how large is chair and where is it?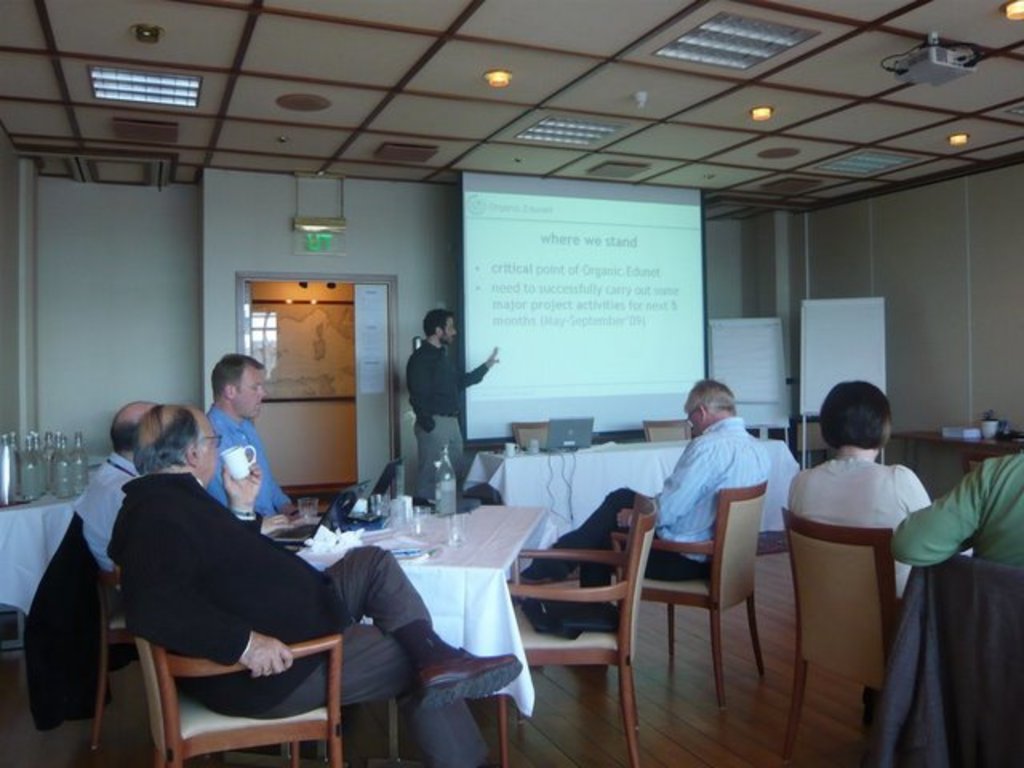
Bounding box: {"left": 896, "top": 546, "right": 1022, "bottom": 766}.
